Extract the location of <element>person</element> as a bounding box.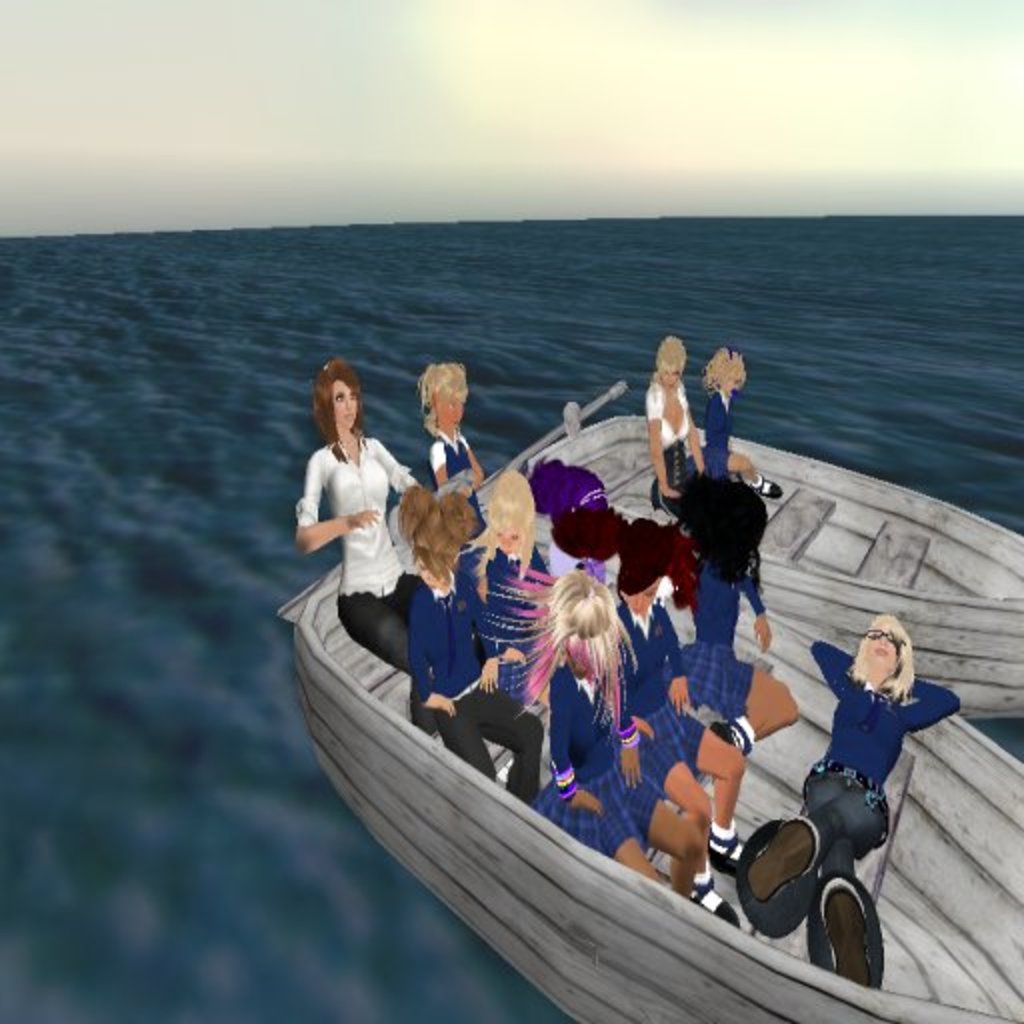
(left=700, top=600, right=960, bottom=982).
